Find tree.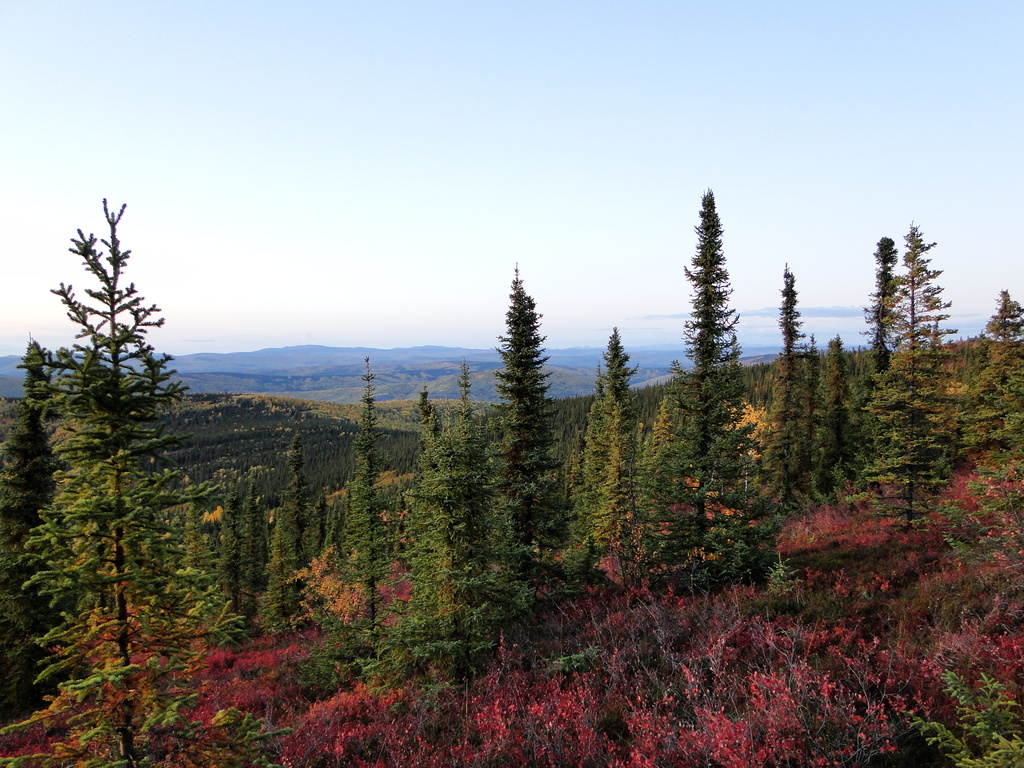
372 414 531 692.
